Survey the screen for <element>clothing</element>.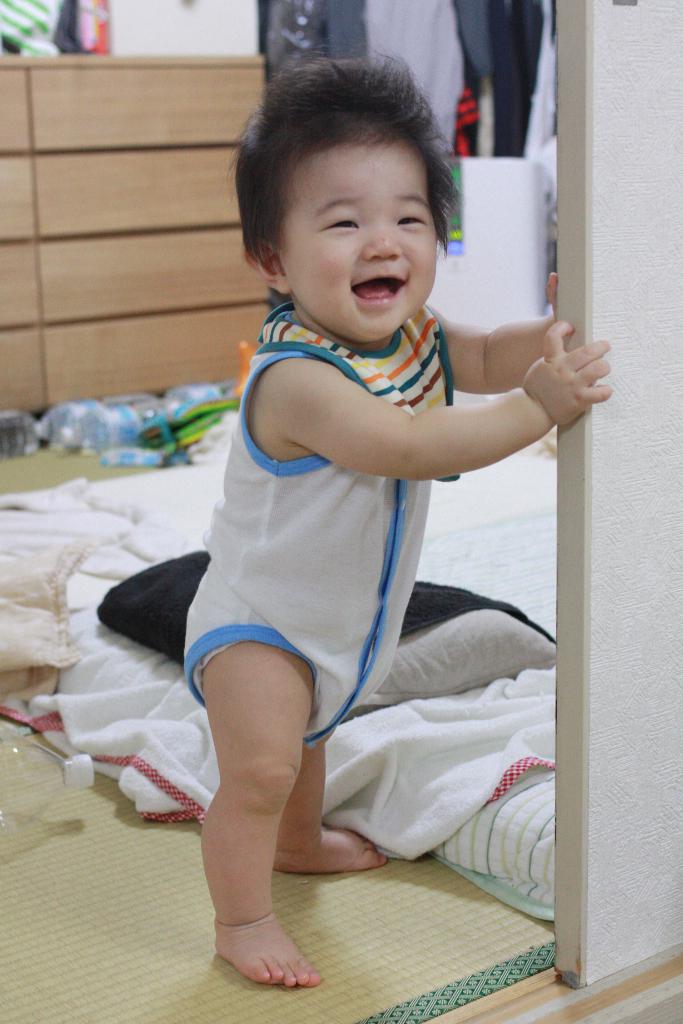
Survey found: 185/302/463/742.
